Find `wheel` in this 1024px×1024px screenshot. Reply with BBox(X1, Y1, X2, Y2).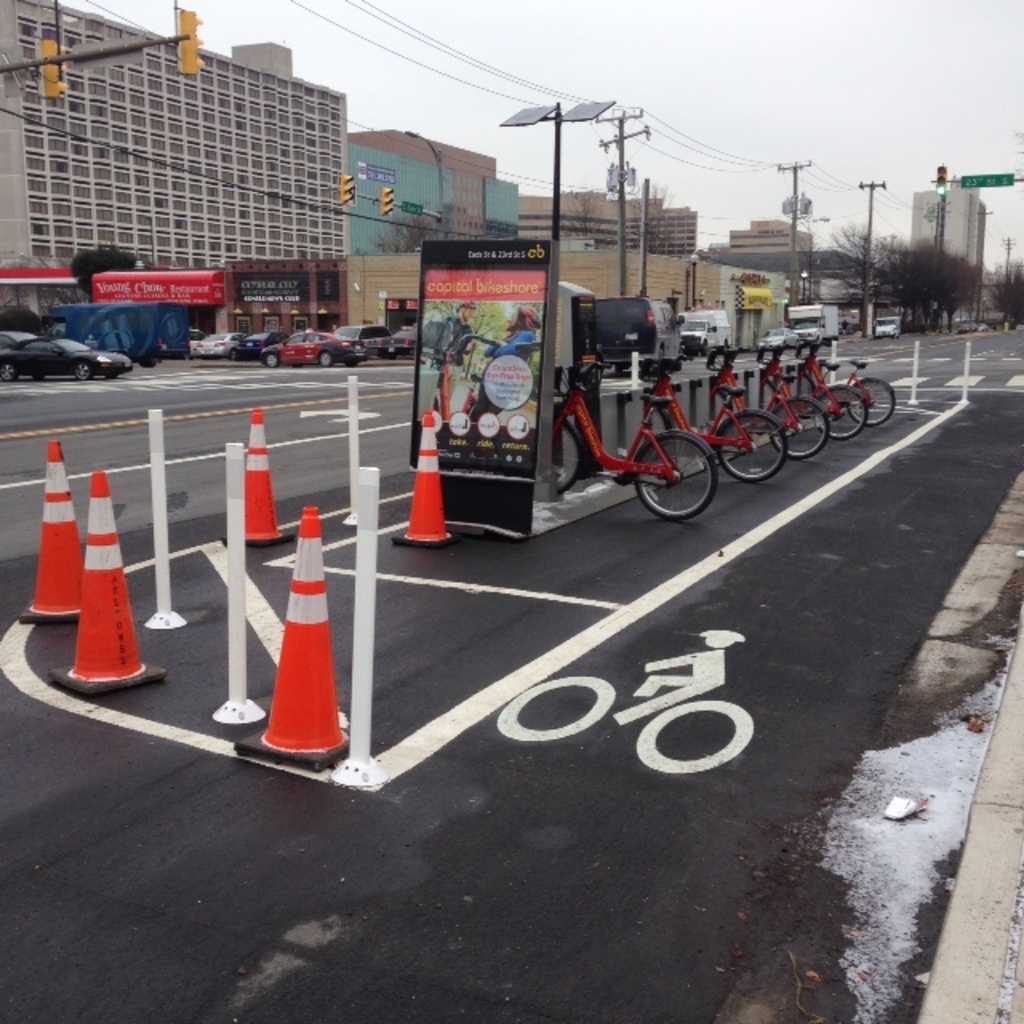
BBox(315, 350, 336, 368).
